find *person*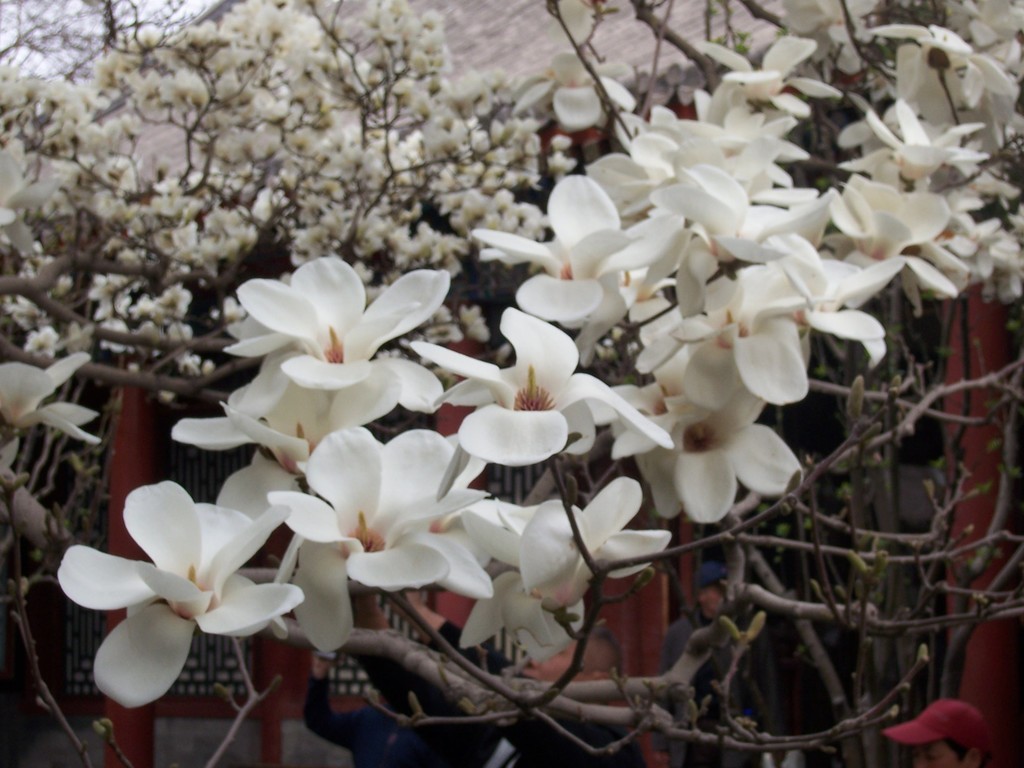
[x1=305, y1=589, x2=641, y2=767]
